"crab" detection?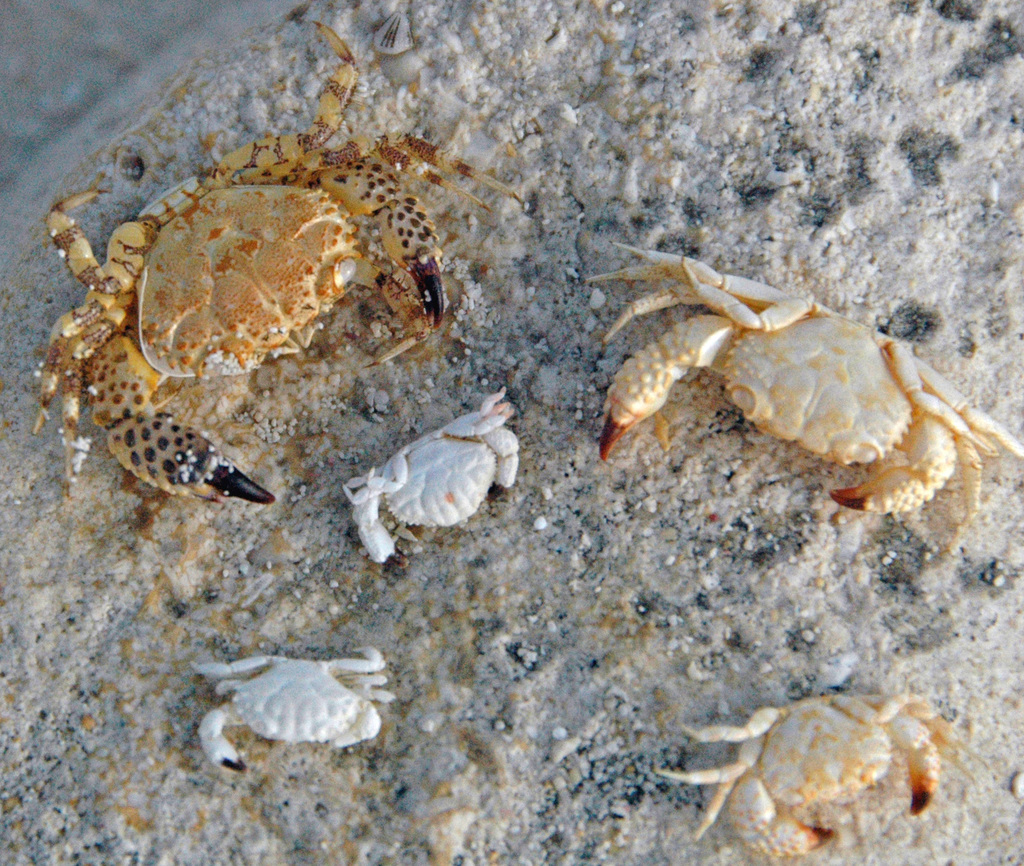
(left=24, top=14, right=529, bottom=497)
